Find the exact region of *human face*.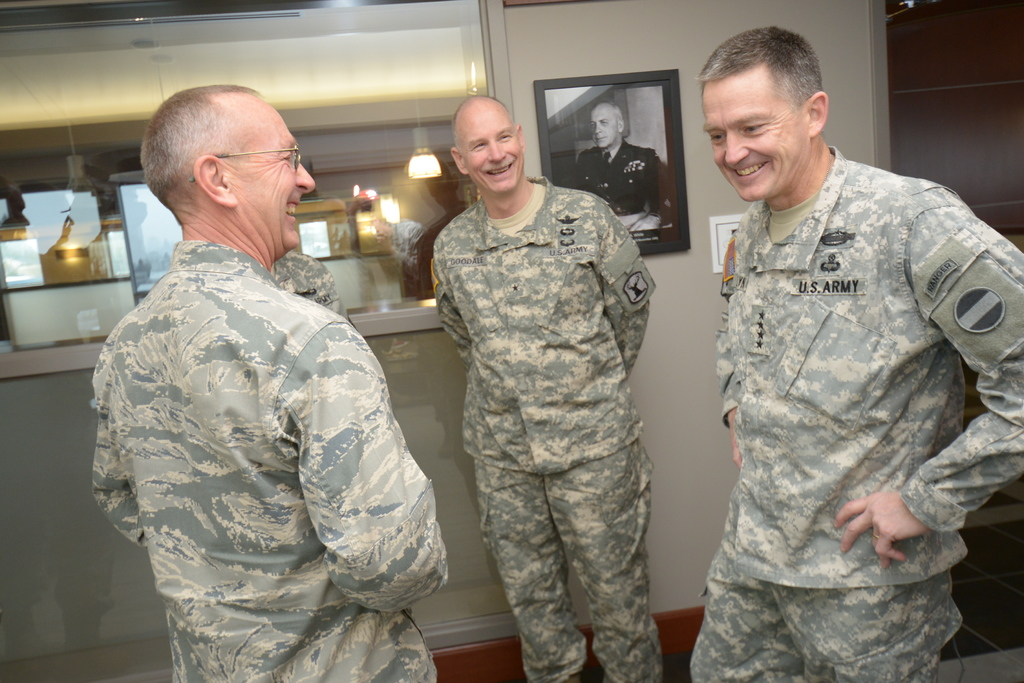
Exact region: bbox=[589, 108, 614, 148].
